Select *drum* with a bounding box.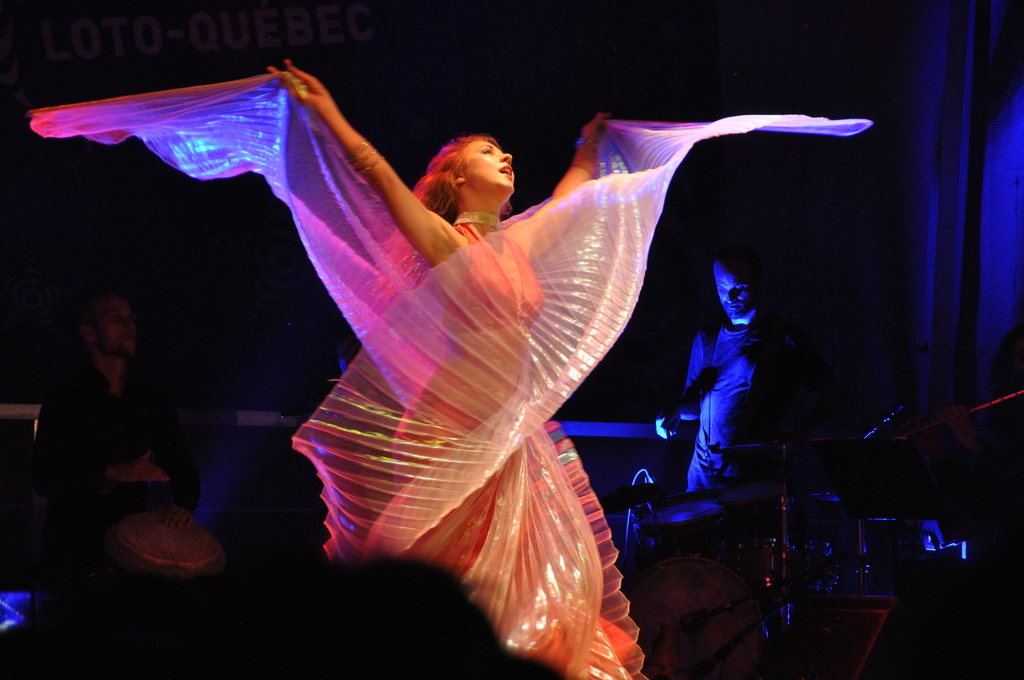
l=775, t=494, r=870, b=581.
